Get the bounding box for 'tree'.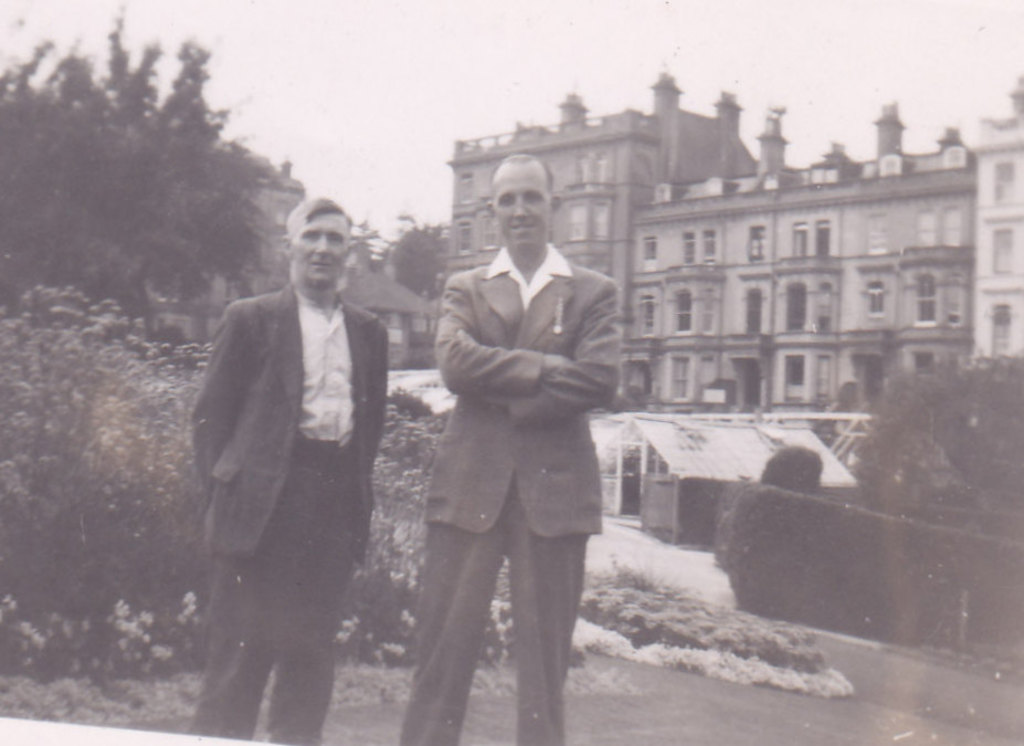
l=851, t=355, r=1023, b=534.
